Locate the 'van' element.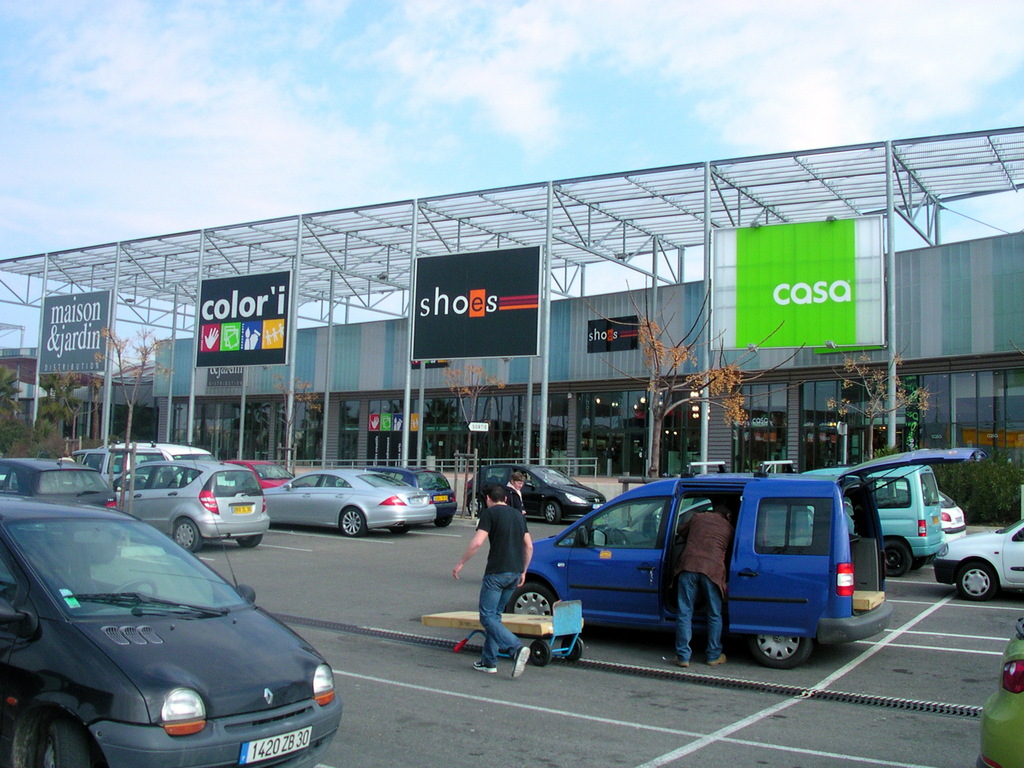
Element bbox: <box>797,463,944,578</box>.
